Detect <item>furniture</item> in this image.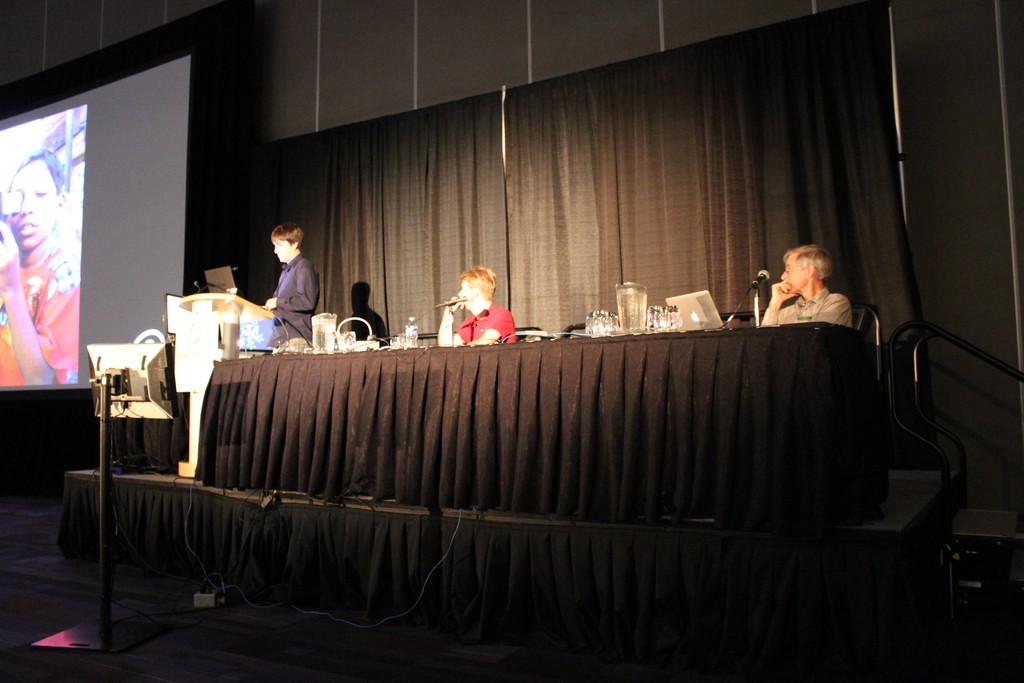
Detection: (x1=194, y1=320, x2=892, y2=528).
